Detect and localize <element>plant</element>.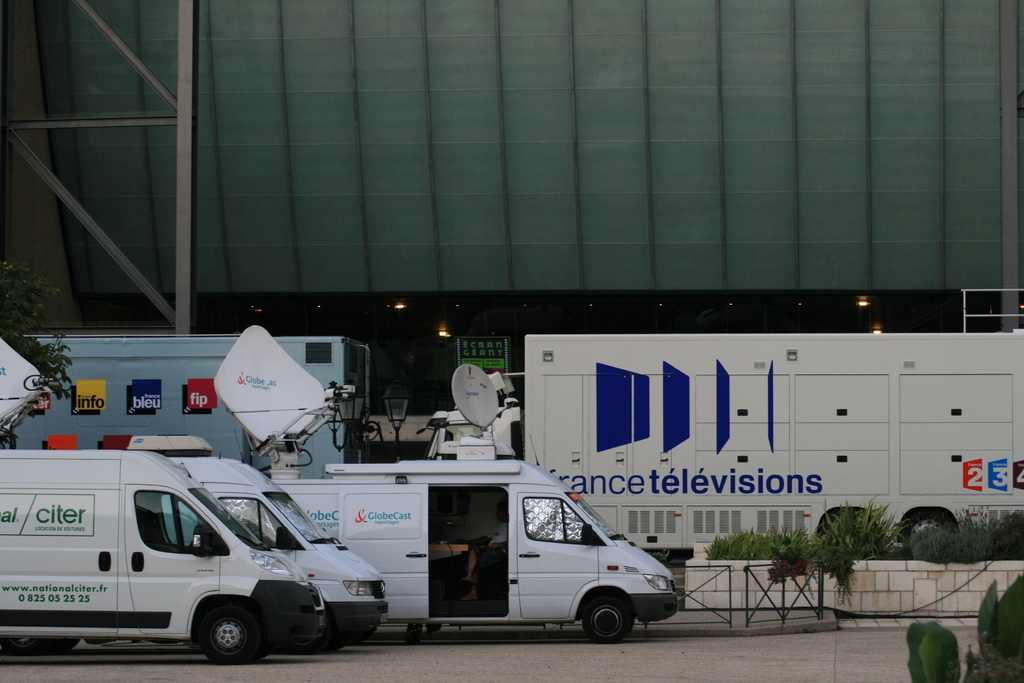
Localized at detection(963, 509, 1004, 553).
